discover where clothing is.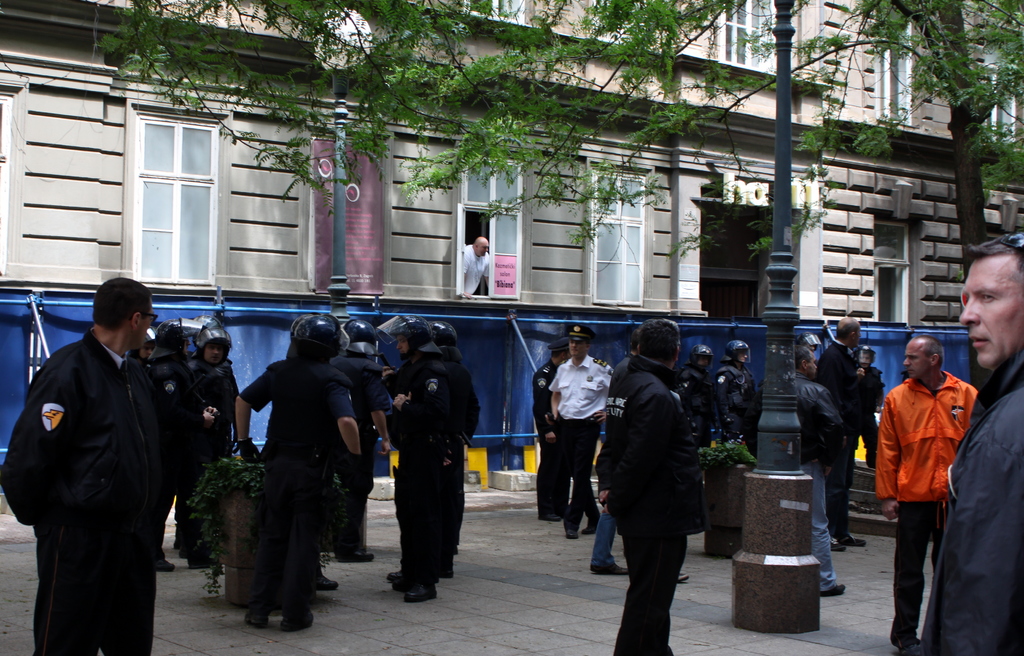
Discovered at crop(855, 360, 888, 460).
